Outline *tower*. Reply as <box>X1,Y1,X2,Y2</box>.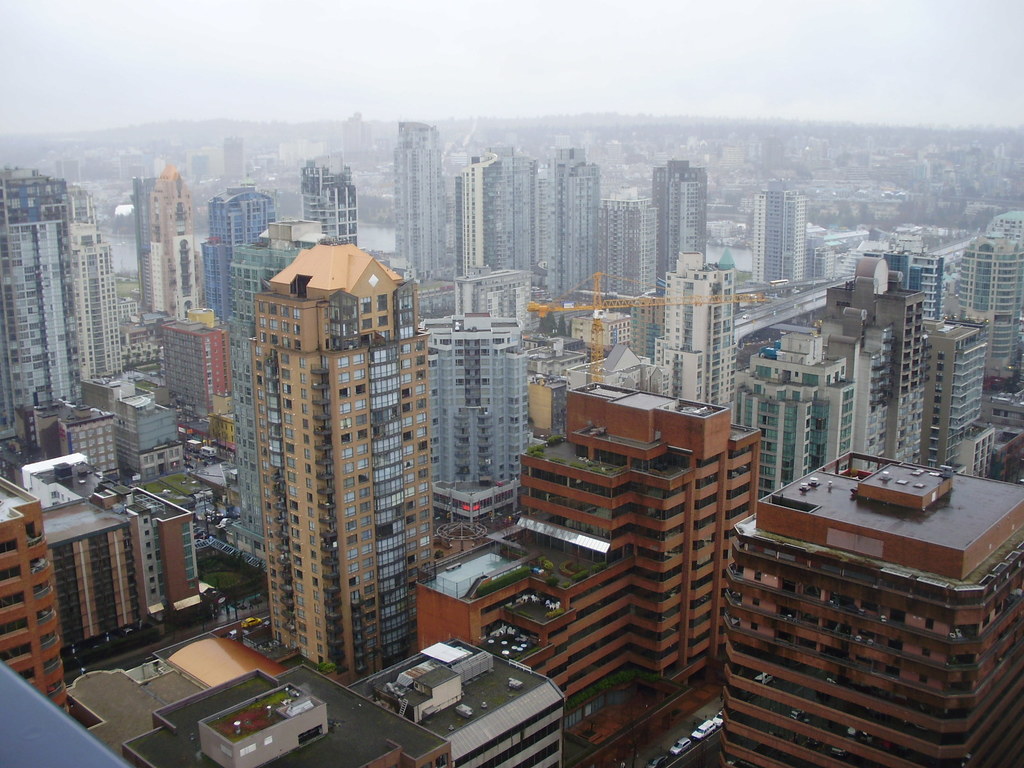
<box>0,166,97,490</box>.
